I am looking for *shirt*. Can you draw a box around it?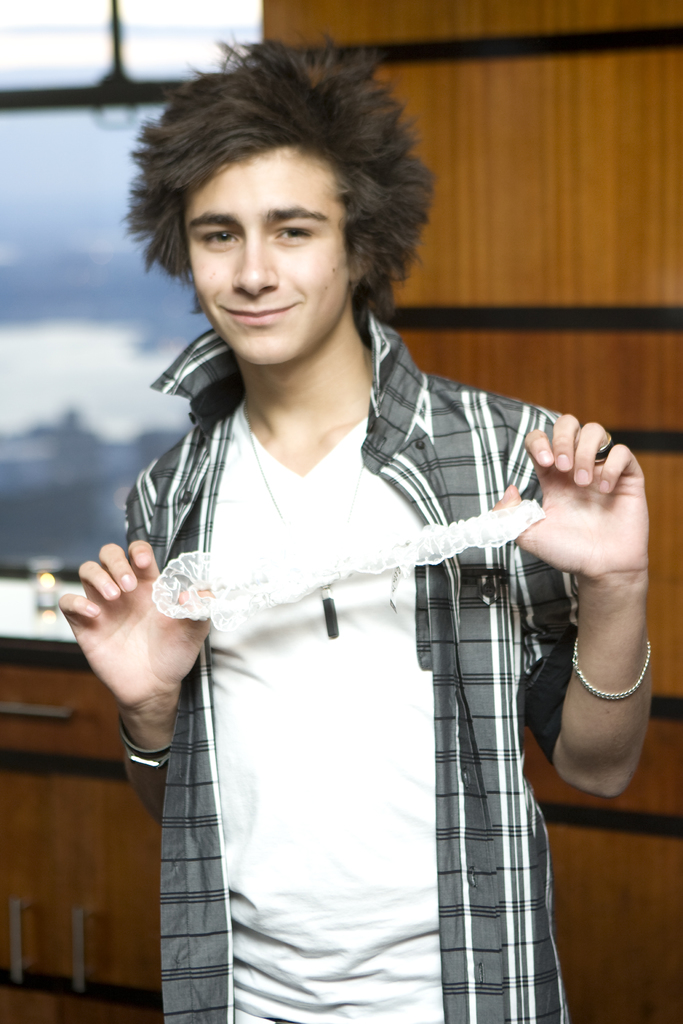
Sure, the bounding box is region(125, 323, 584, 1023).
